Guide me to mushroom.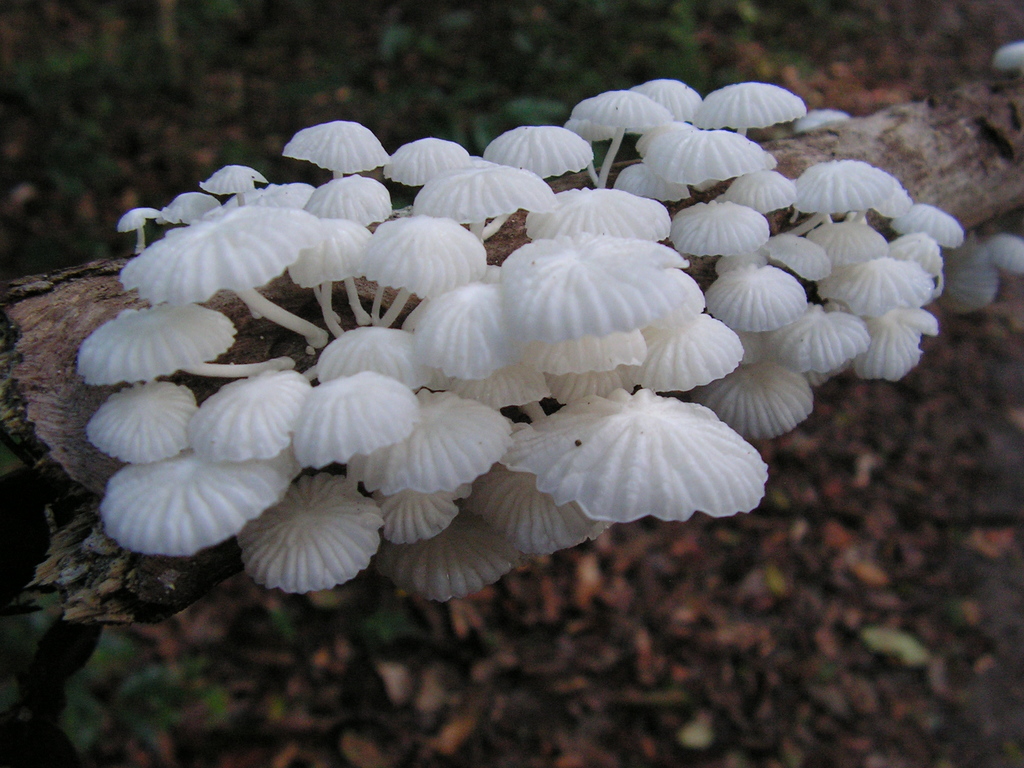
Guidance: Rect(482, 379, 772, 563).
